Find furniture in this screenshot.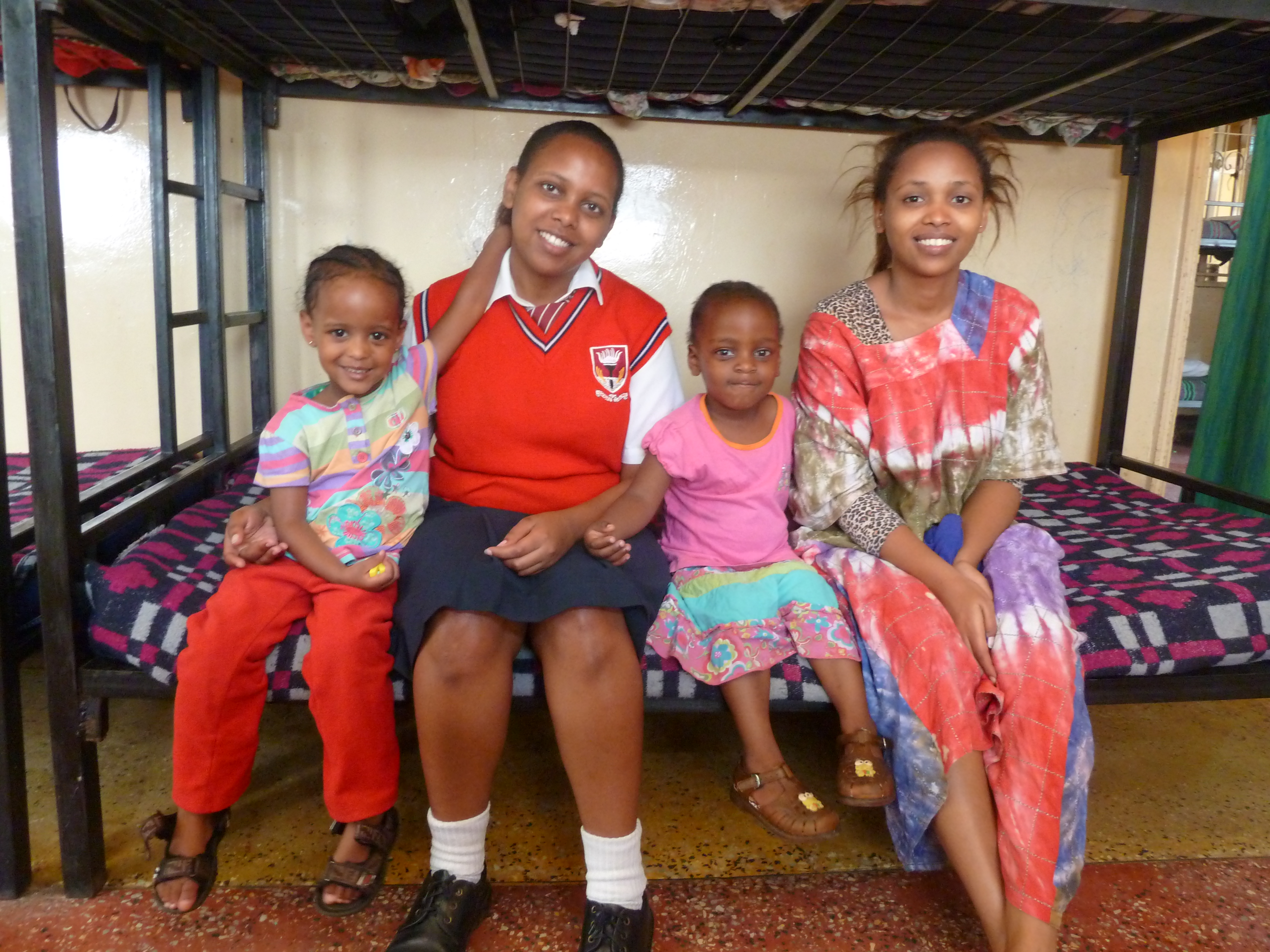
The bounding box for furniture is <box>382,64,396,86</box>.
